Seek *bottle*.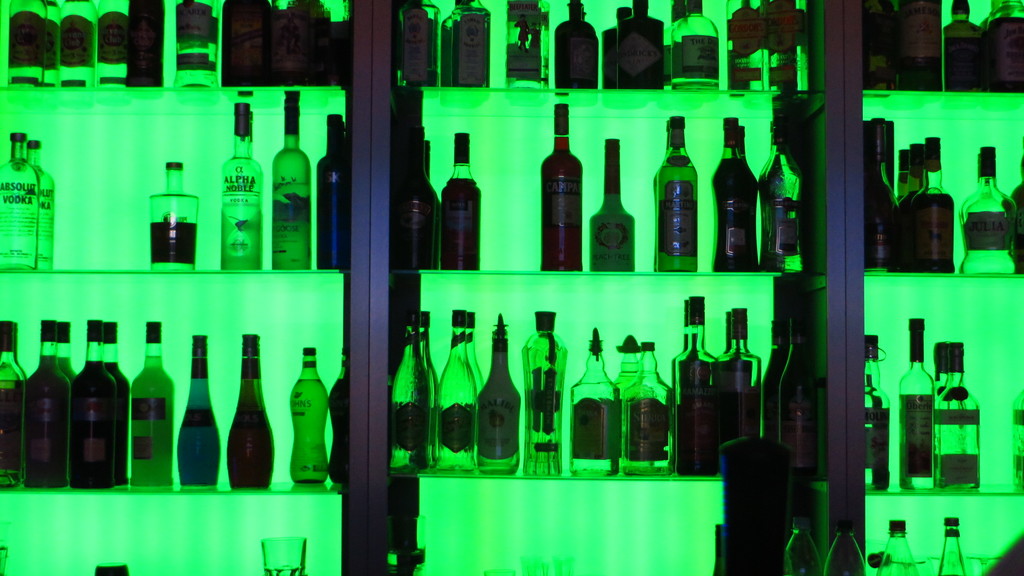
pyautogui.locateOnScreen(217, 0, 273, 93).
